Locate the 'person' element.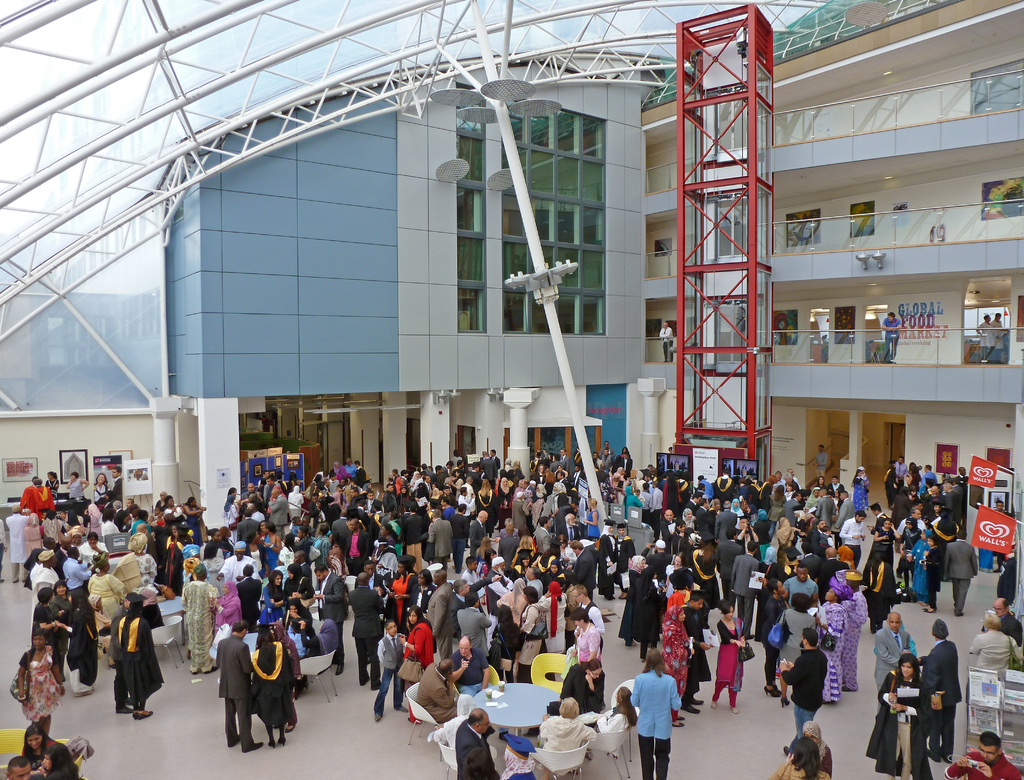
Element bbox: (x1=879, y1=315, x2=901, y2=359).
